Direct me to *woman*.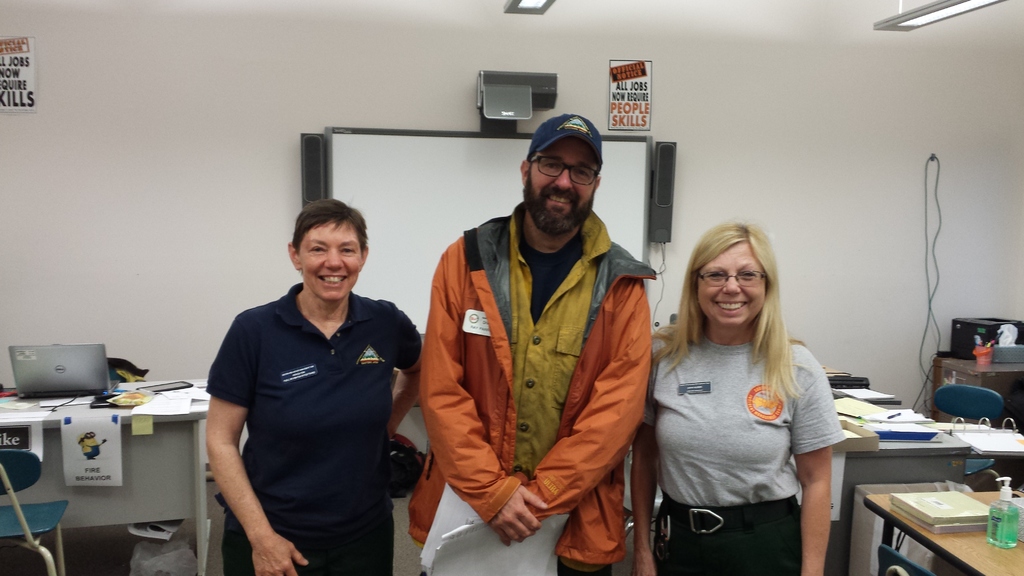
Direction: 202:198:422:575.
